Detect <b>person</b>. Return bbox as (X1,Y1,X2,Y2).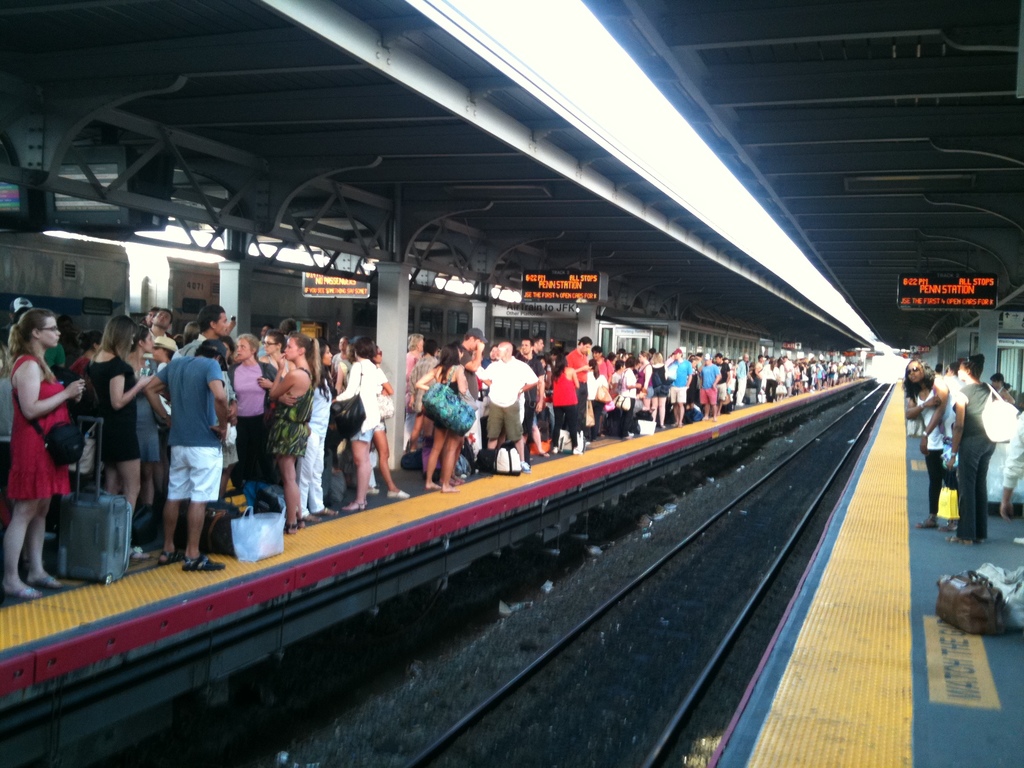
(408,344,441,454).
